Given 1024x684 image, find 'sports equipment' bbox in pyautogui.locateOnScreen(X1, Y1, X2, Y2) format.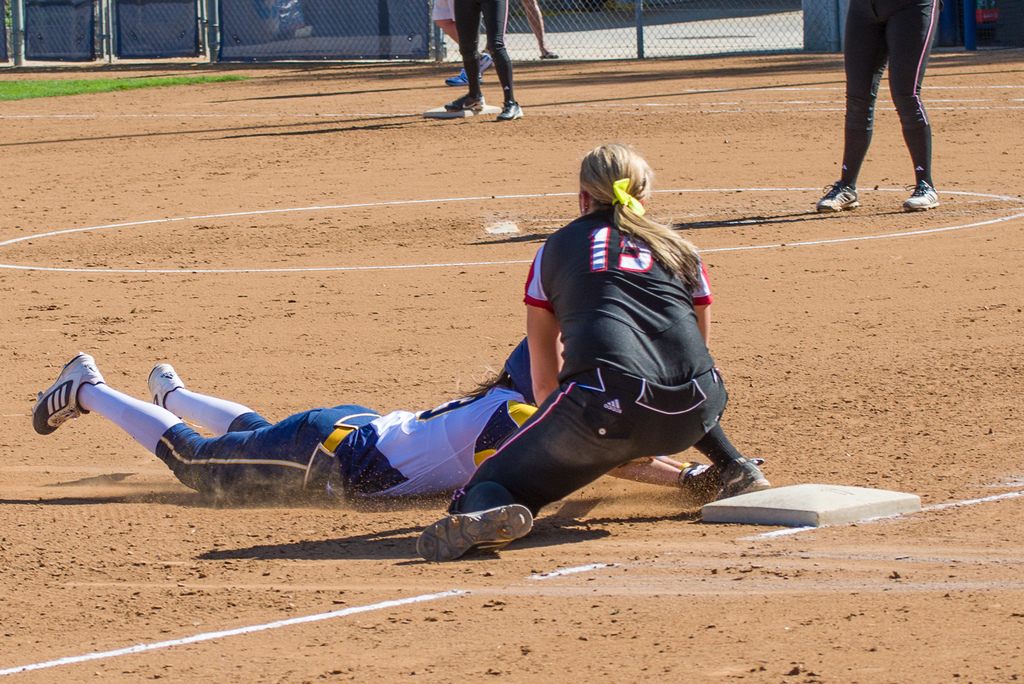
pyautogui.locateOnScreen(31, 348, 104, 430).
